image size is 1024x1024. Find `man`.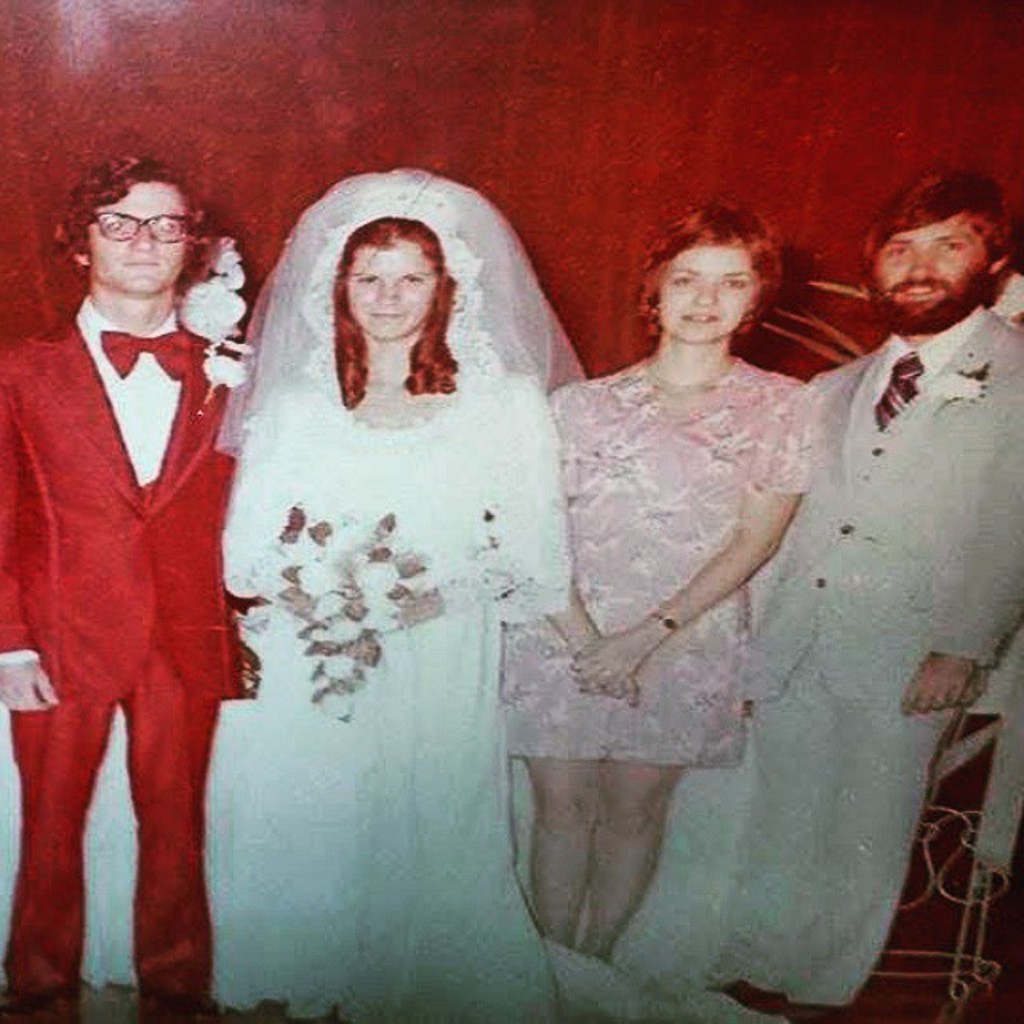
<bbox>2, 150, 250, 1022</bbox>.
